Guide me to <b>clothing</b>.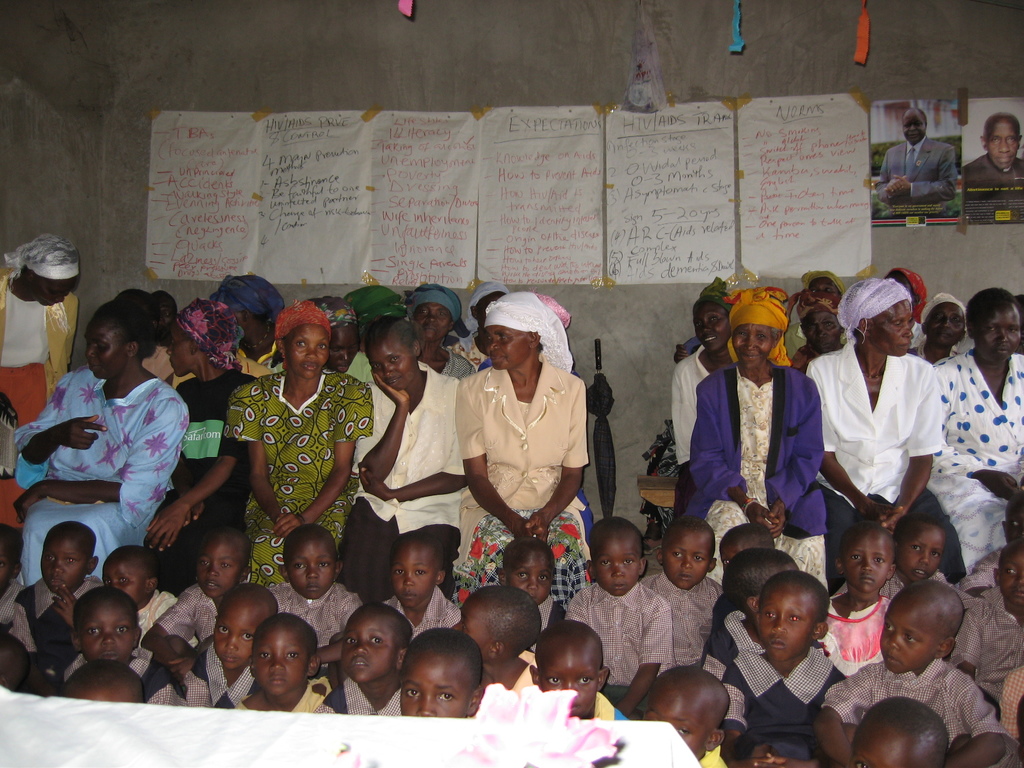
Guidance: {"left": 877, "top": 135, "right": 957, "bottom": 203}.
